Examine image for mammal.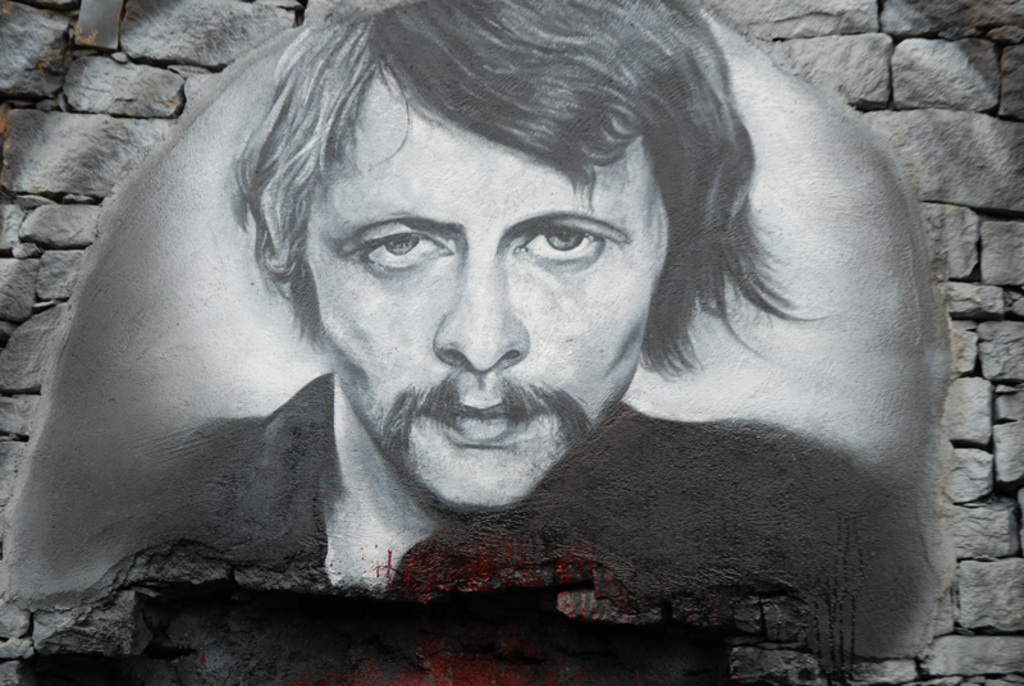
Examination result: box=[108, 40, 879, 573].
